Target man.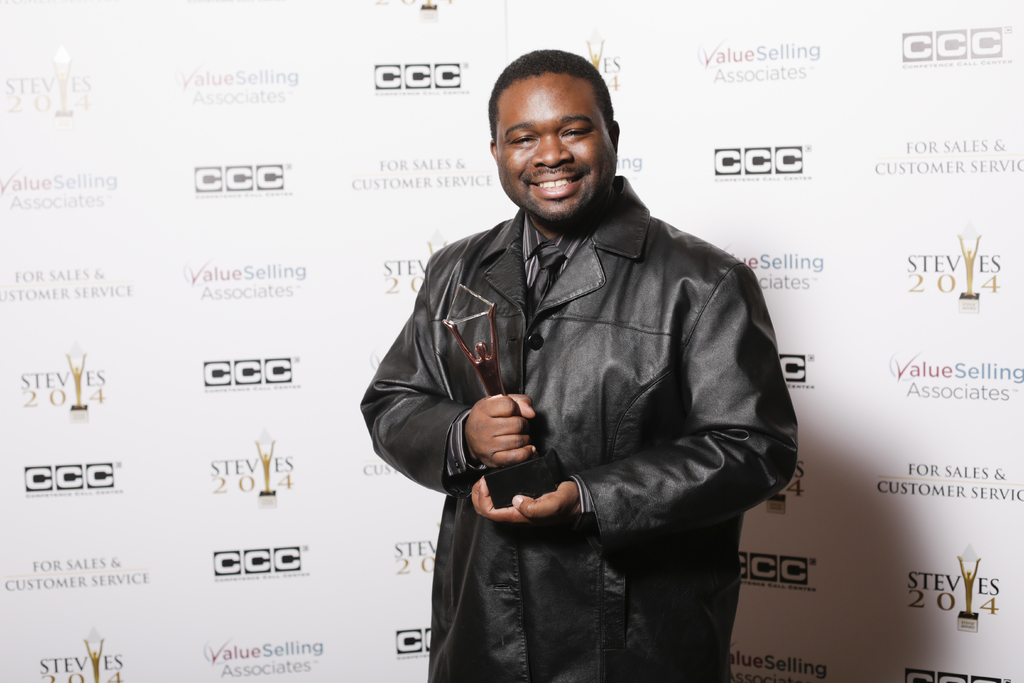
Target region: 351:54:804:682.
